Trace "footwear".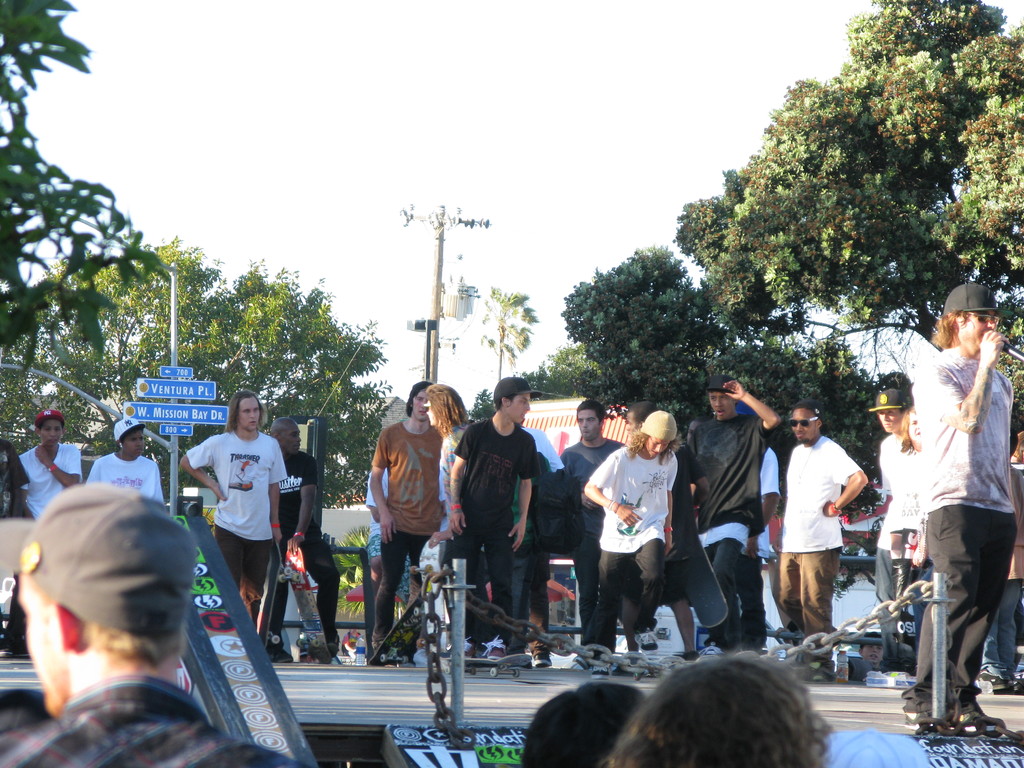
Traced to region(268, 639, 298, 666).
